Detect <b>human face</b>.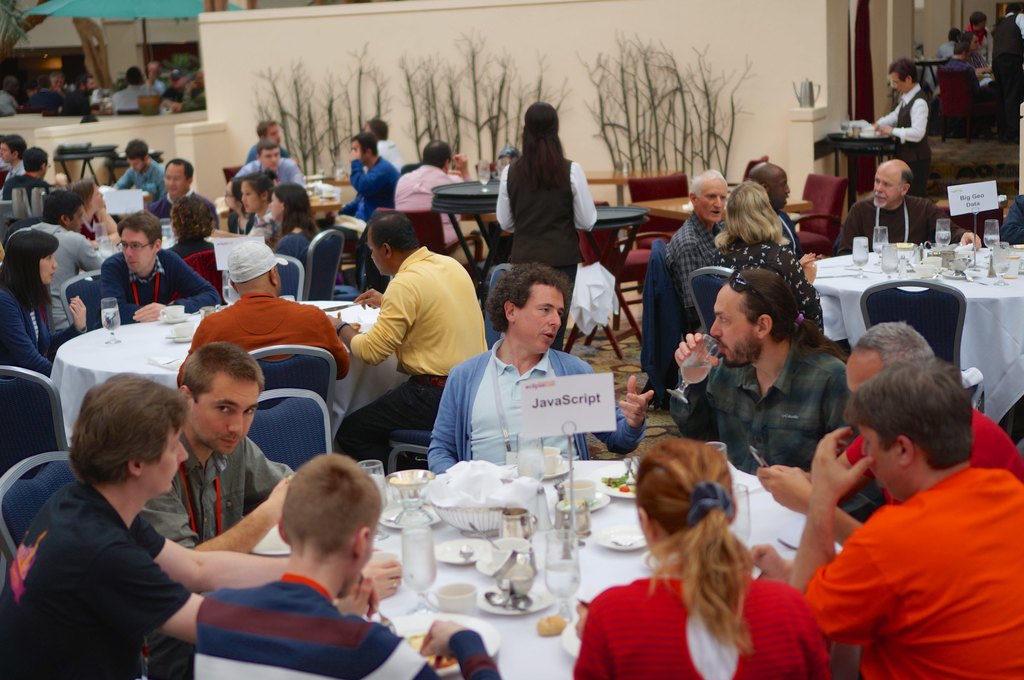
Detected at region(36, 253, 59, 285).
